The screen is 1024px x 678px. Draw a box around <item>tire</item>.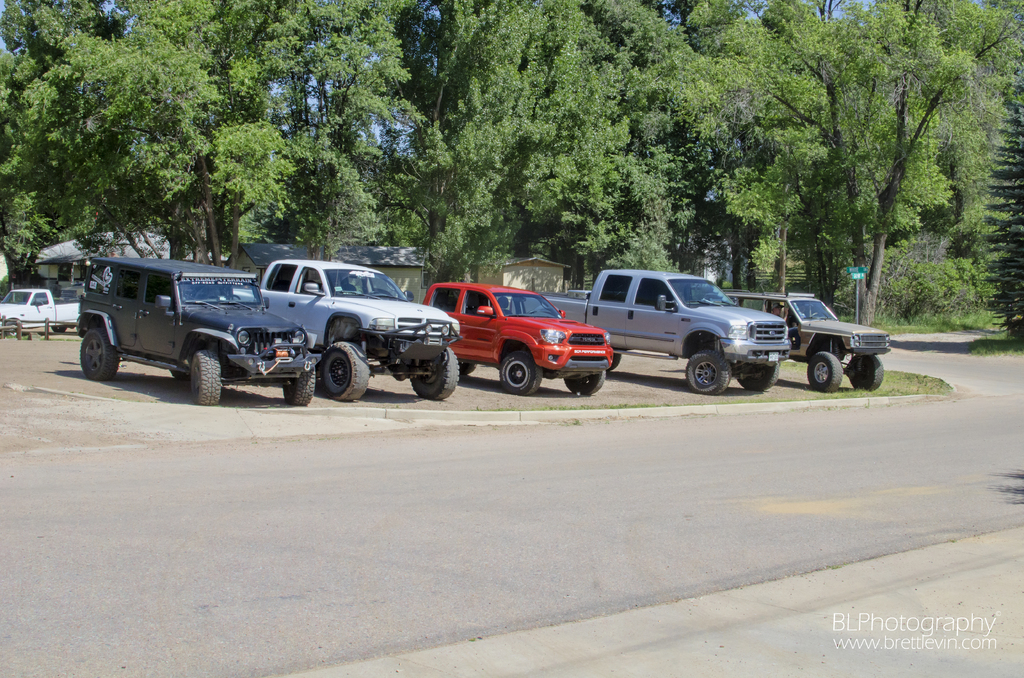
region(321, 339, 371, 402).
